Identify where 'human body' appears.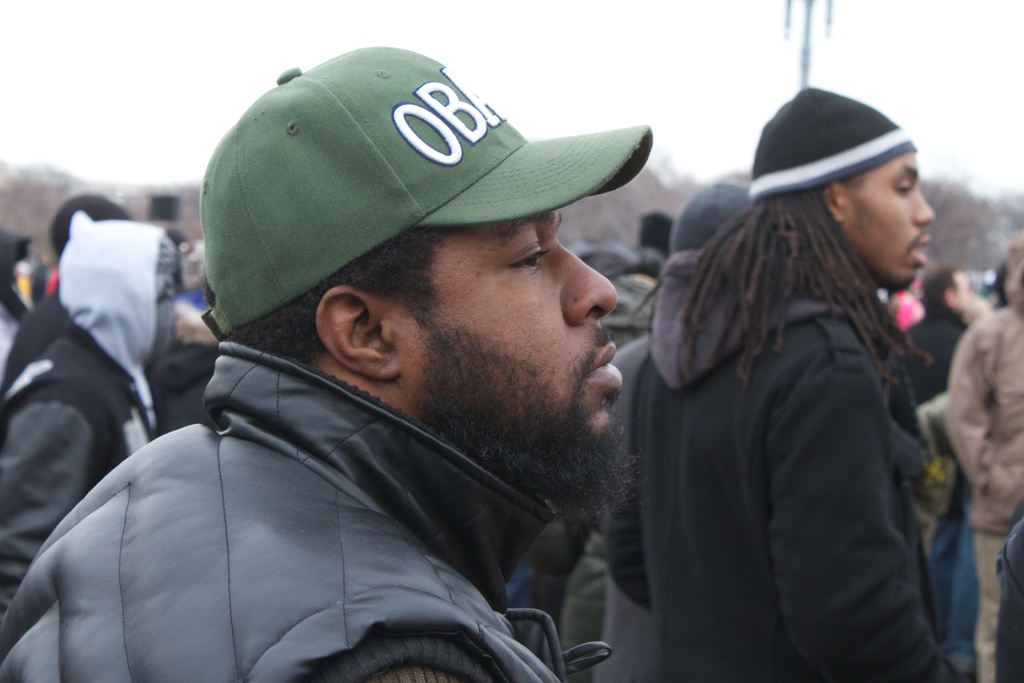
Appears at select_region(621, 85, 997, 682).
